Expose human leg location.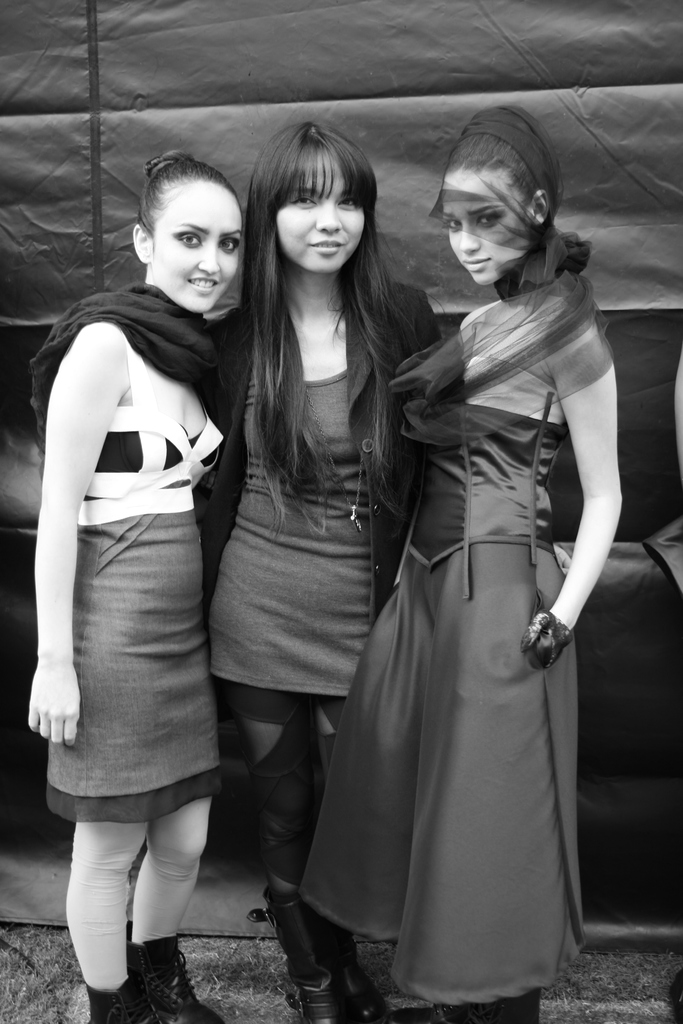
Exposed at 449:534:534:1023.
